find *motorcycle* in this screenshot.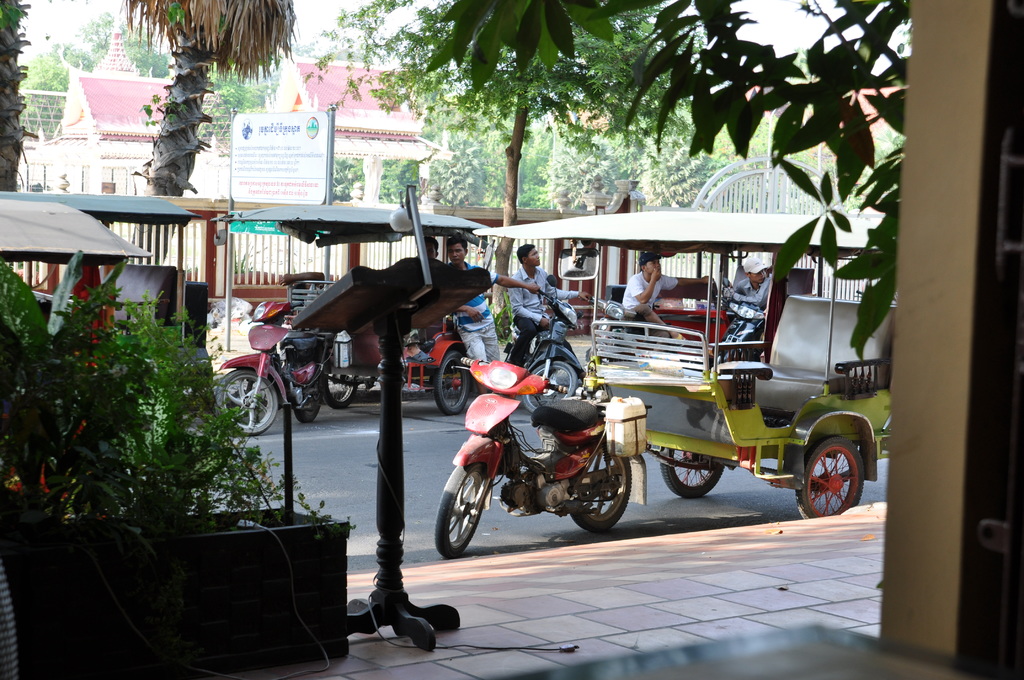
The bounding box for *motorcycle* is (x1=435, y1=344, x2=660, y2=559).
